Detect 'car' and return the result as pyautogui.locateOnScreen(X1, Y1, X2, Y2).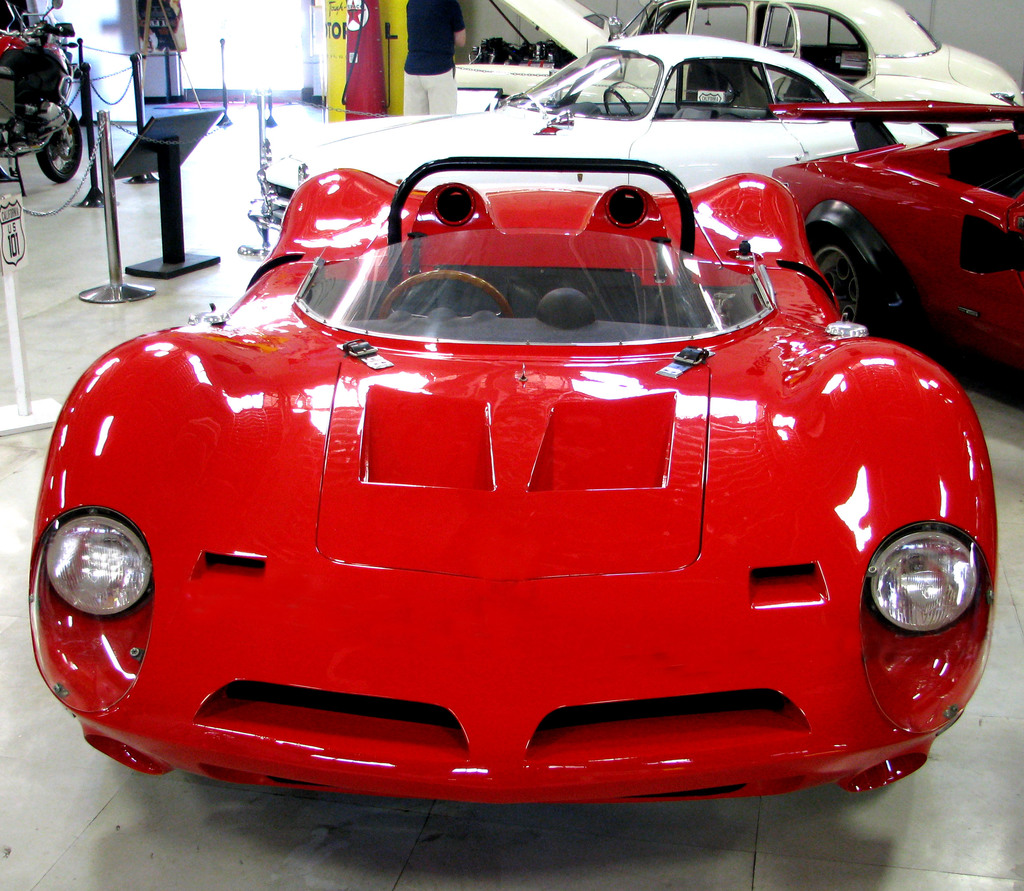
pyautogui.locateOnScreen(242, 31, 946, 261).
